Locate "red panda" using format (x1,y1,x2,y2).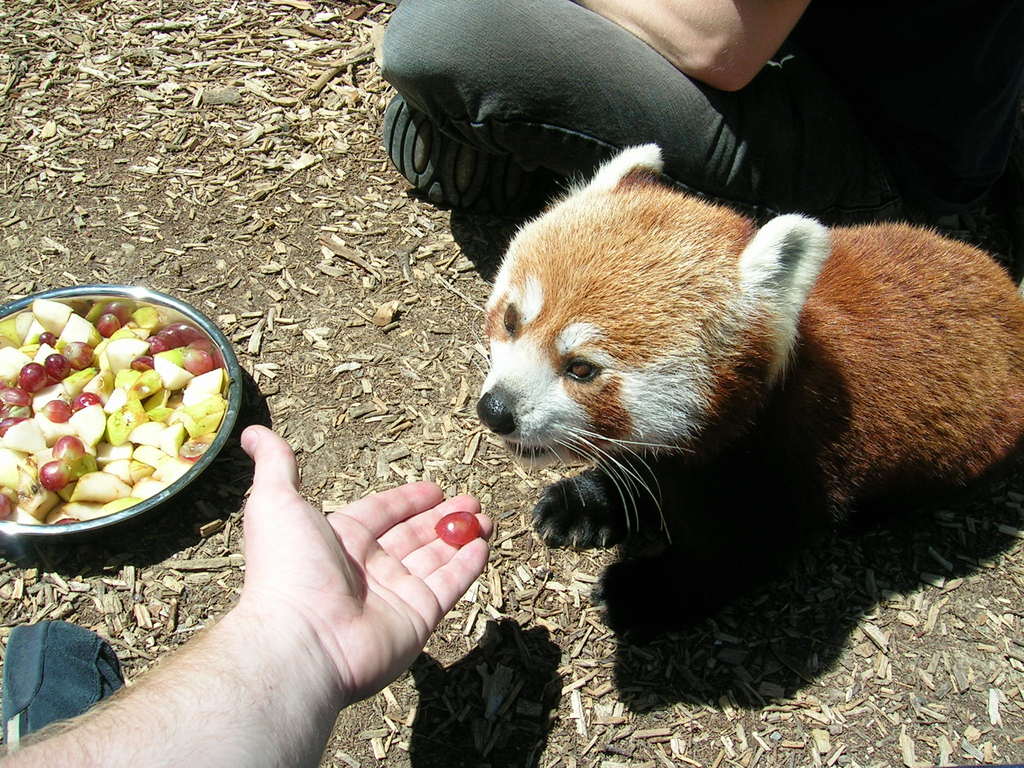
(476,141,1023,548).
